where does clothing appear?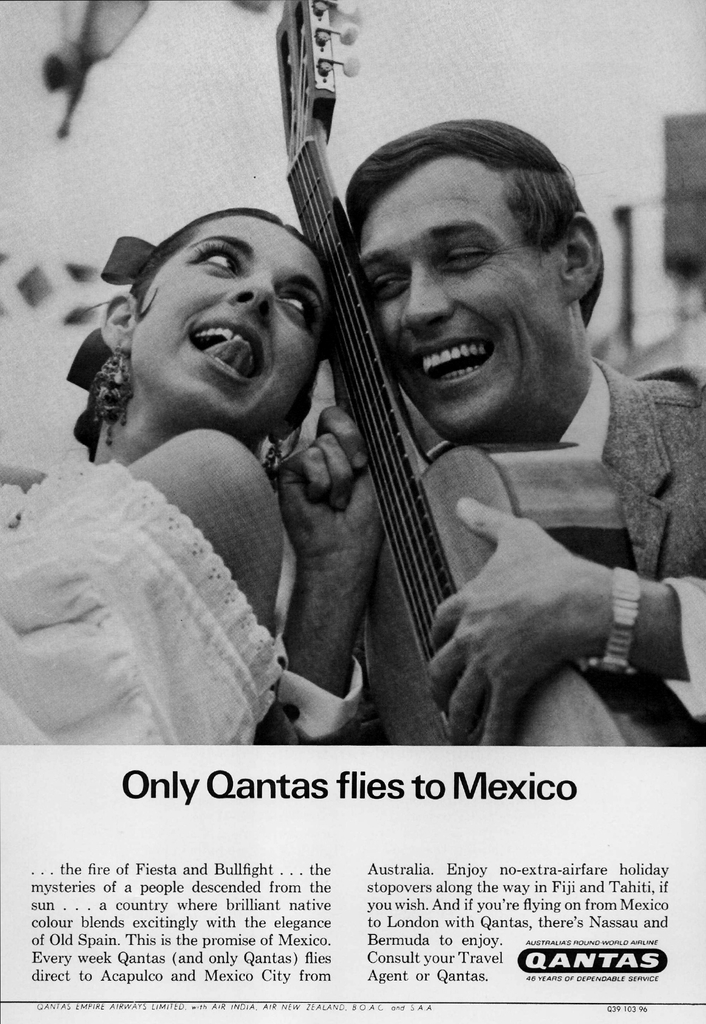
Appears at bbox=(403, 357, 705, 748).
